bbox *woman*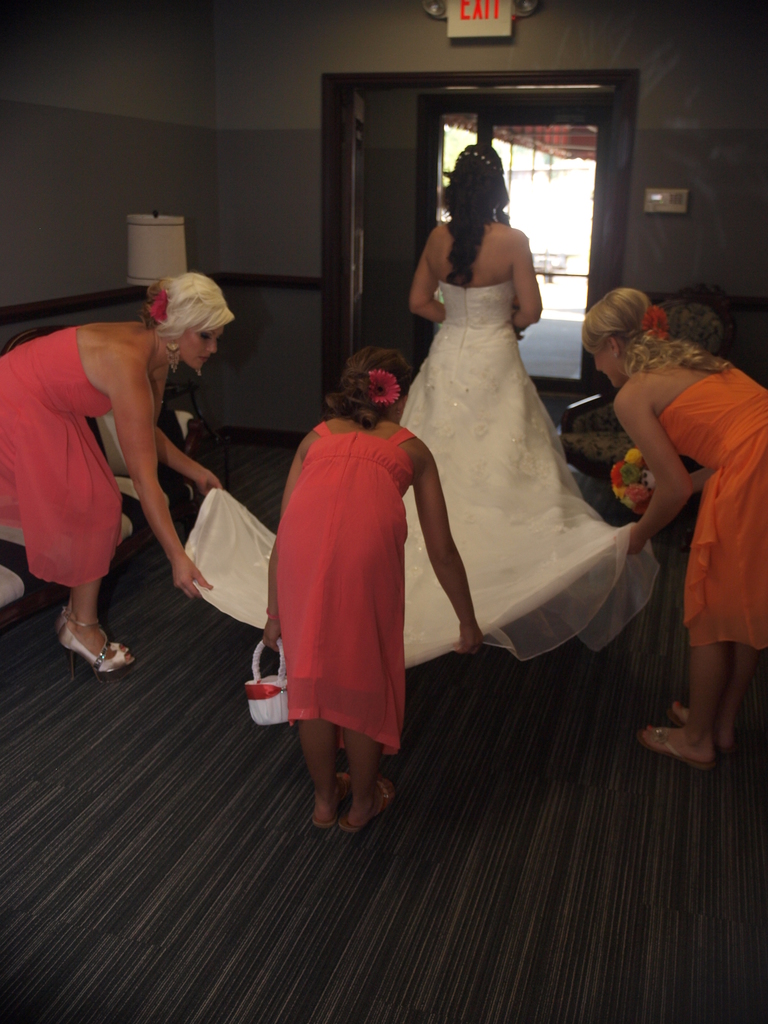
left=579, top=278, right=767, bottom=777
